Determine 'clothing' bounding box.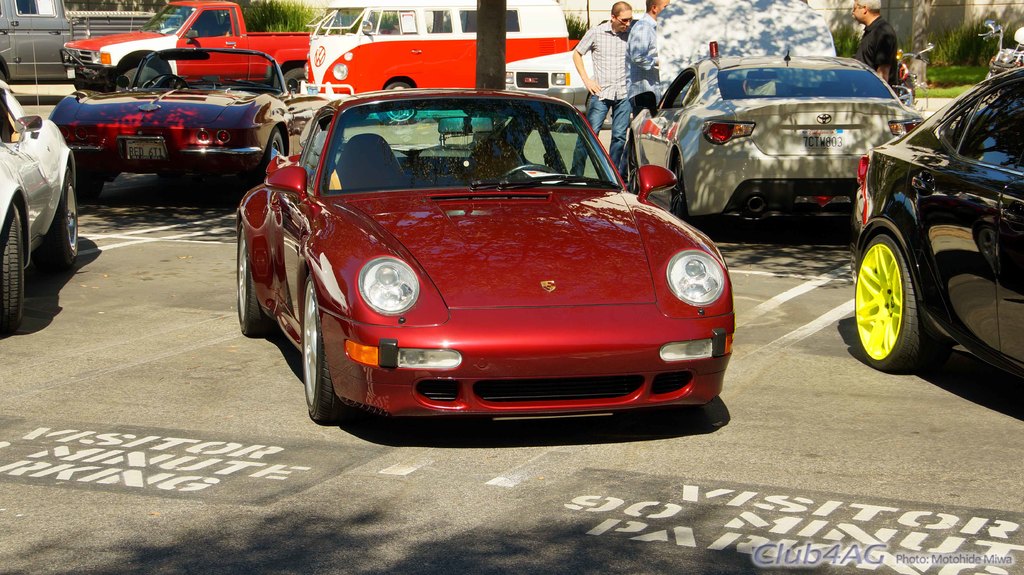
Determined: bbox=[573, 20, 631, 187].
